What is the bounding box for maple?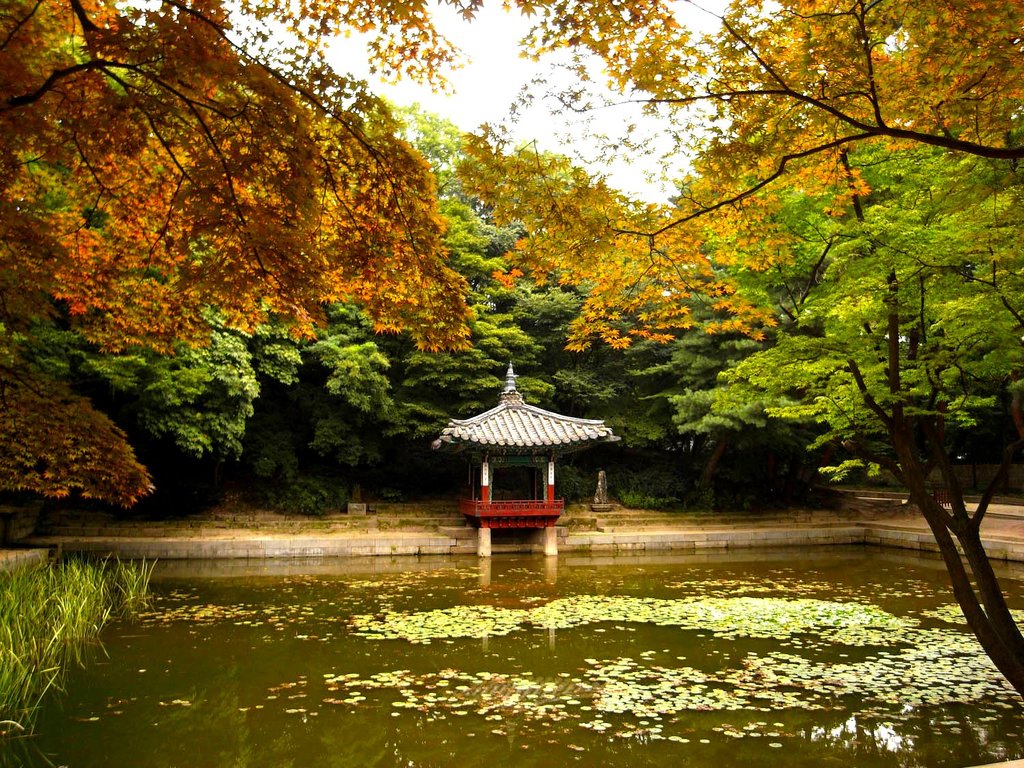
<bbox>679, 183, 941, 515</bbox>.
